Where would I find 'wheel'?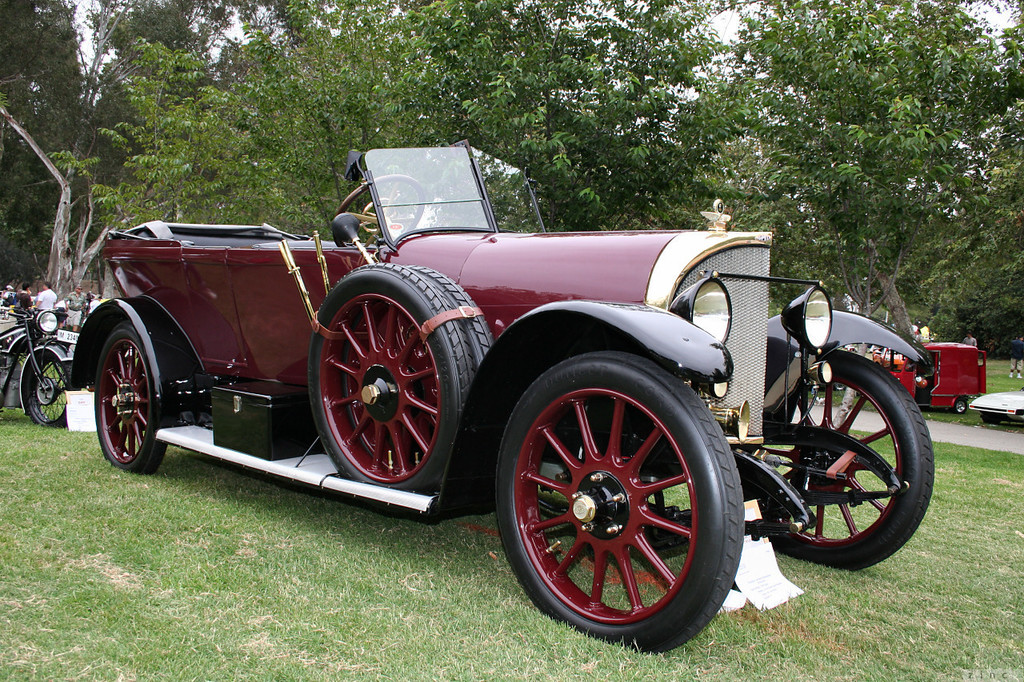
At 494:352:747:644.
